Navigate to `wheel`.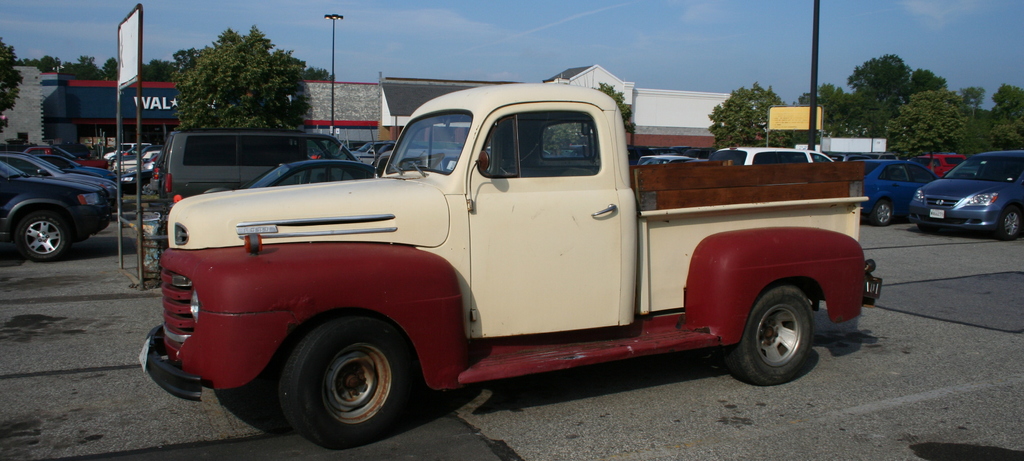
Navigation target: (13, 213, 73, 259).
